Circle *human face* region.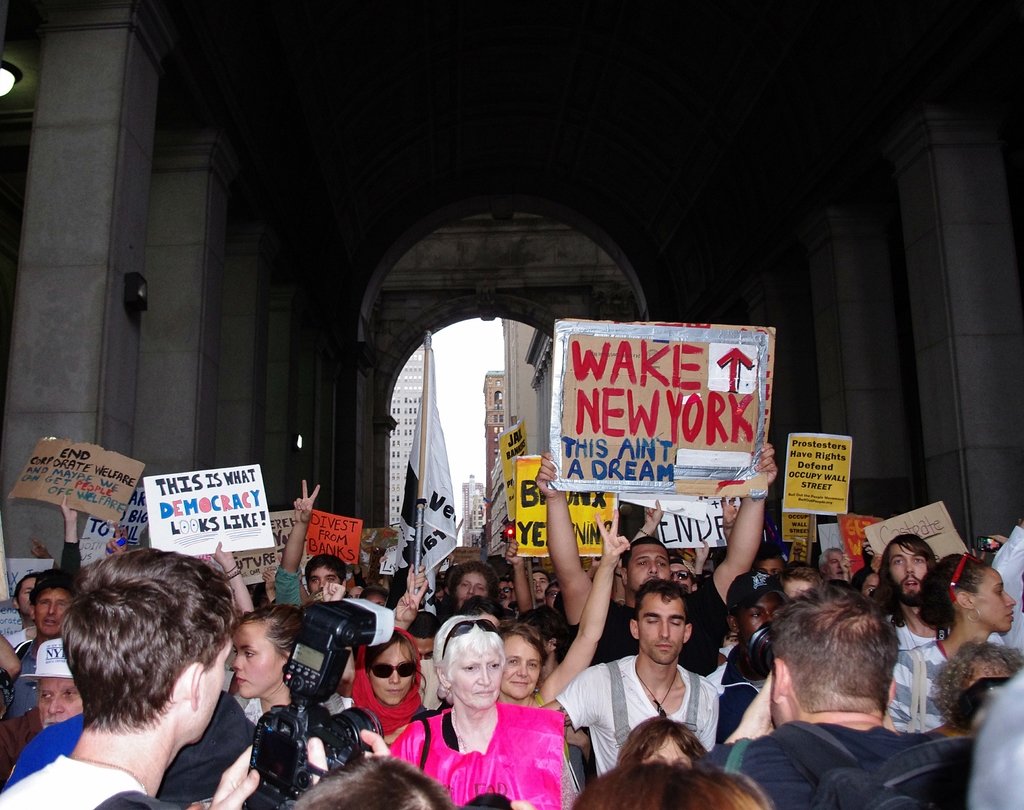
Region: x1=977 y1=578 x2=1014 y2=632.
